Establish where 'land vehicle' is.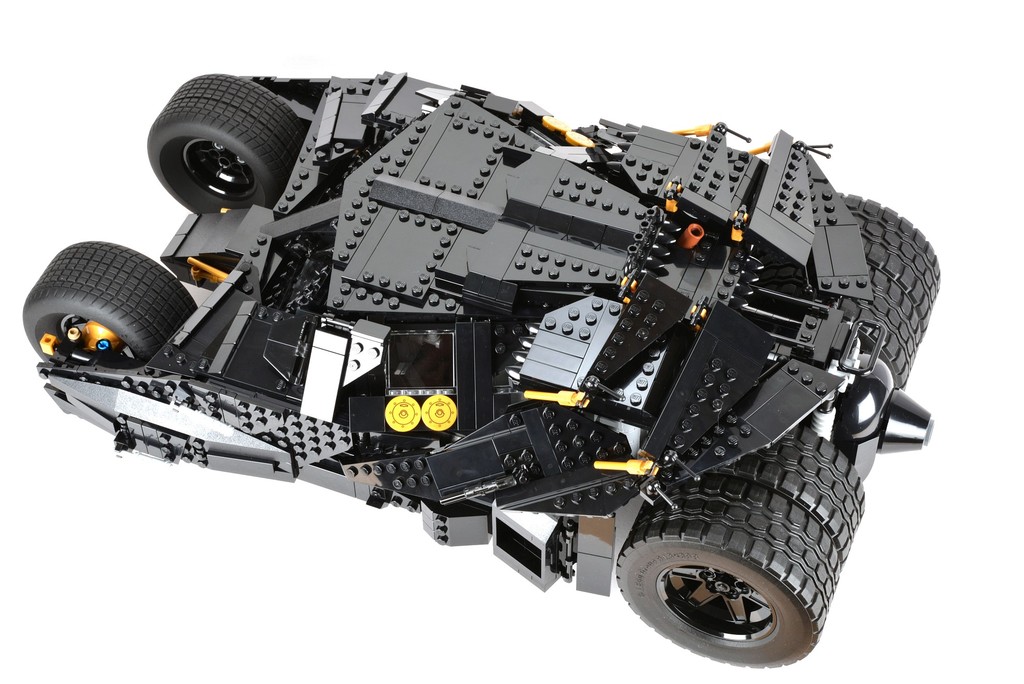
Established at rect(5, 84, 948, 631).
